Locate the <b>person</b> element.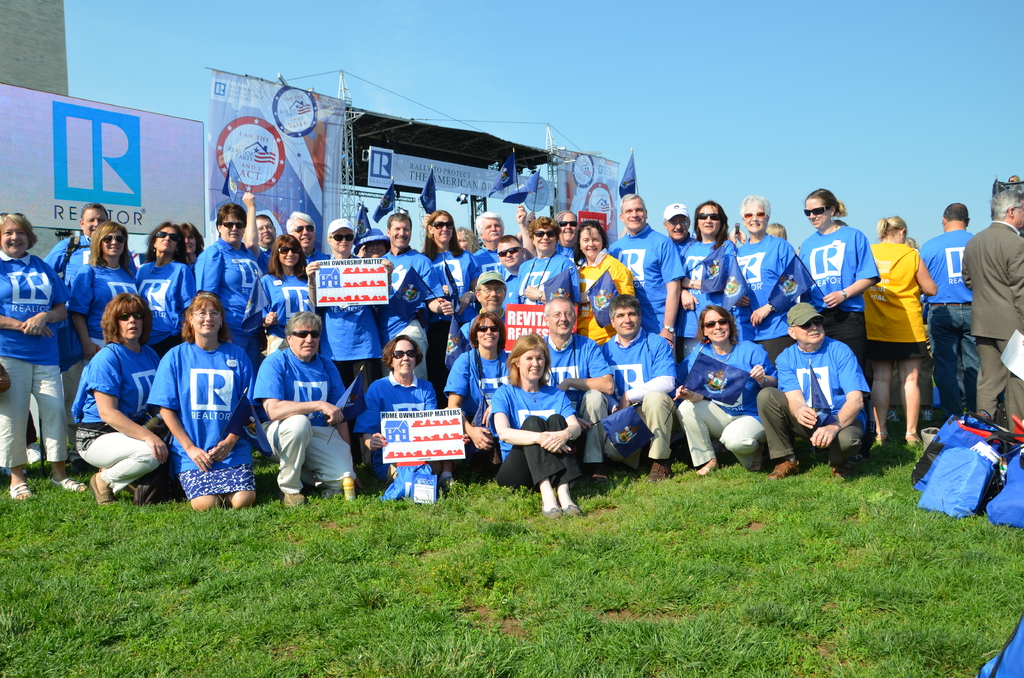
Element bbox: <region>452, 208, 509, 309</region>.
